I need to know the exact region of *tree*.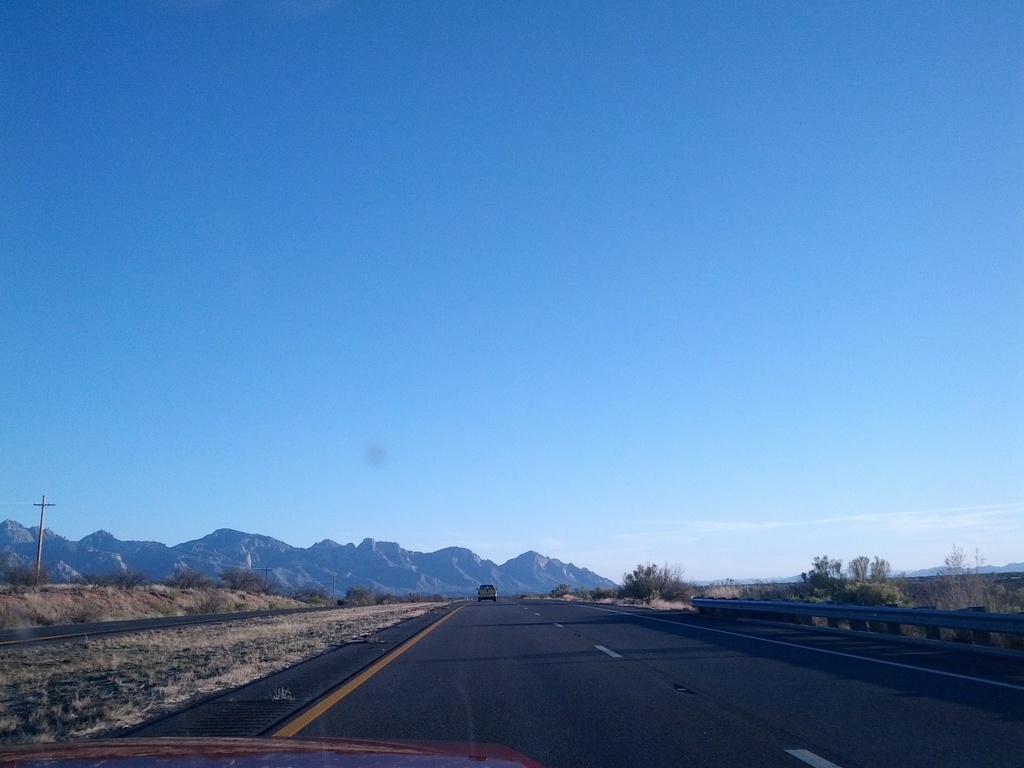
Region: x1=291 y1=587 x2=307 y2=600.
